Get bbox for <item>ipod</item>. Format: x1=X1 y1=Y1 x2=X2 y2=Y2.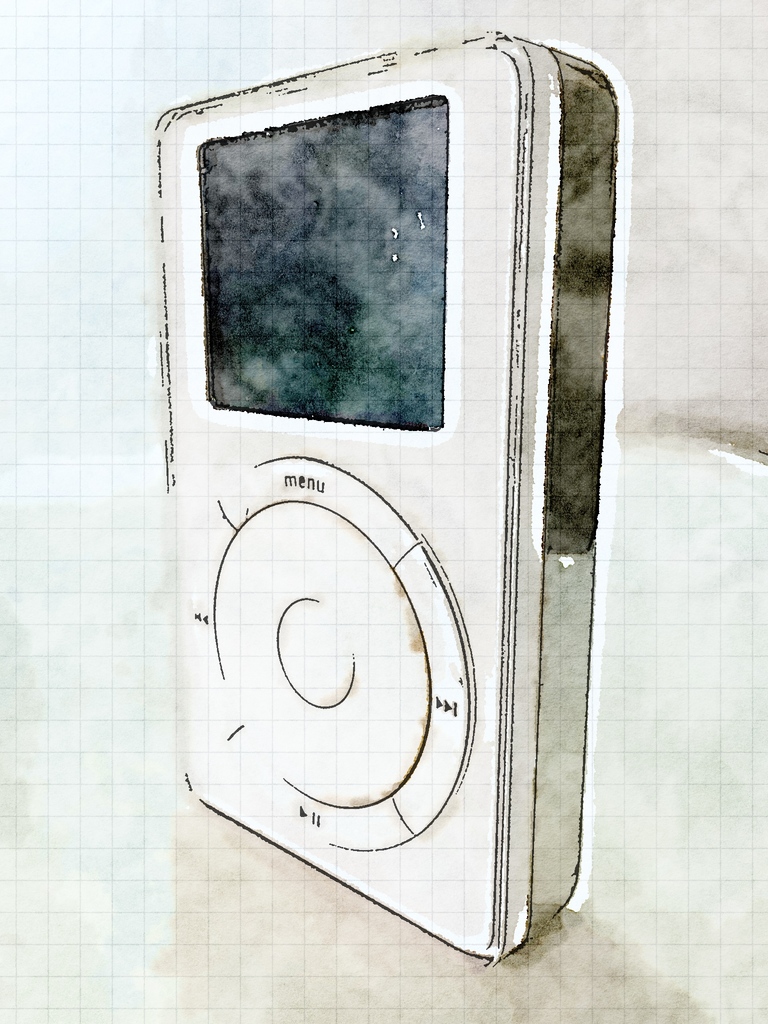
x1=154 y1=24 x2=620 y2=968.
